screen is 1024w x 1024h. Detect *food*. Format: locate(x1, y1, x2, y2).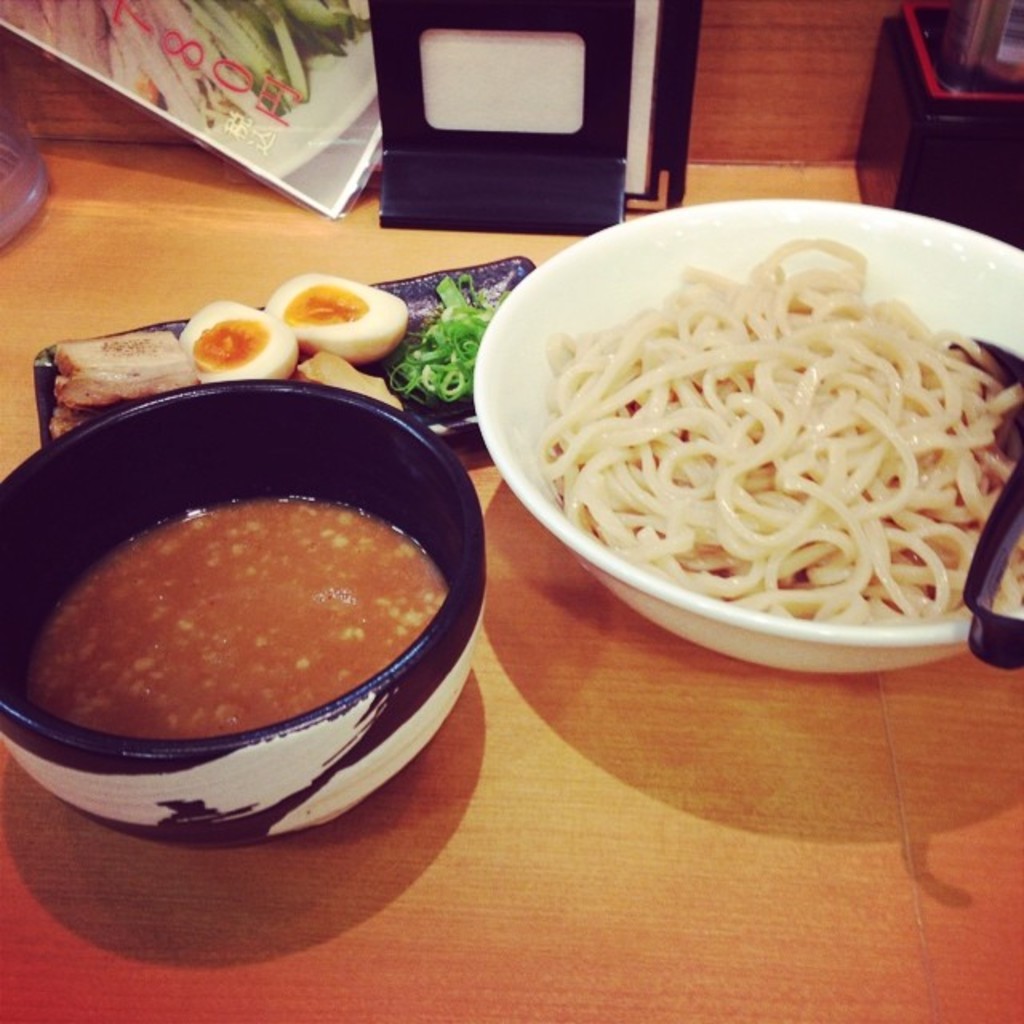
locate(43, 262, 506, 446).
